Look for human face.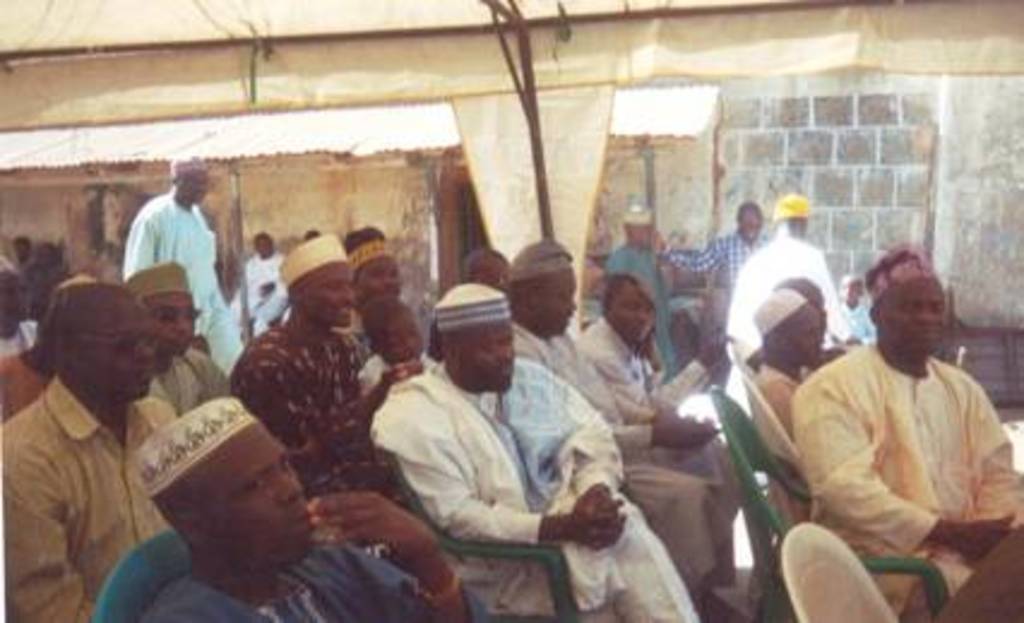
Found: x1=608, y1=284, x2=654, y2=349.
